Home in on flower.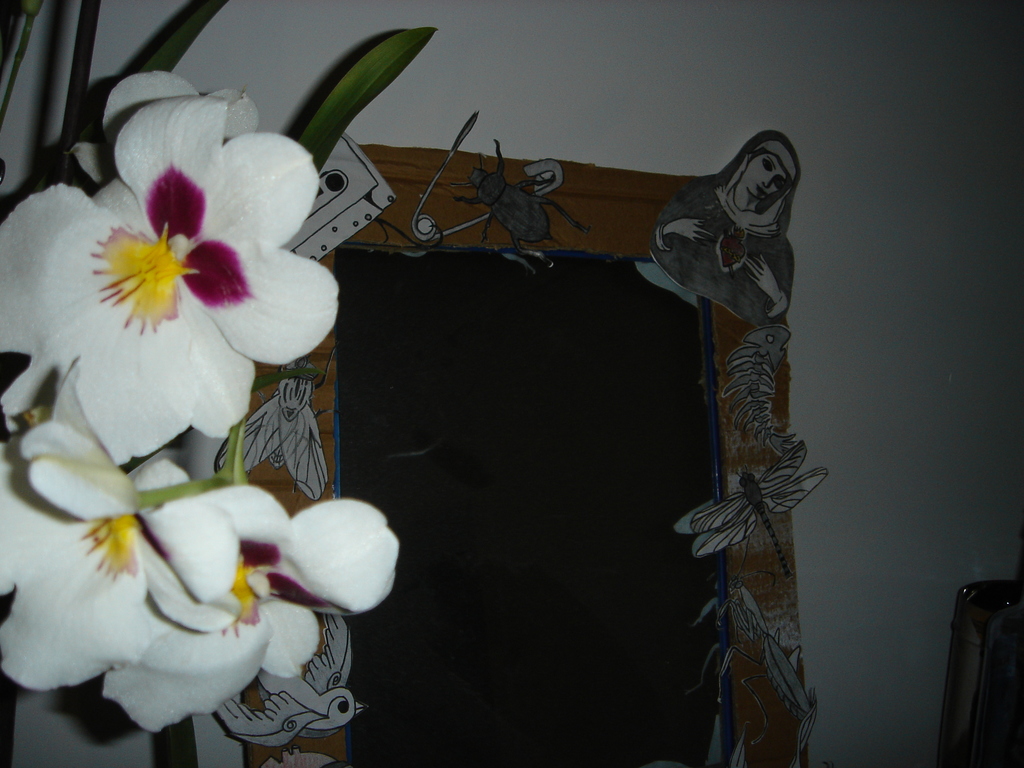
Homed in at [x1=102, y1=481, x2=396, y2=733].
